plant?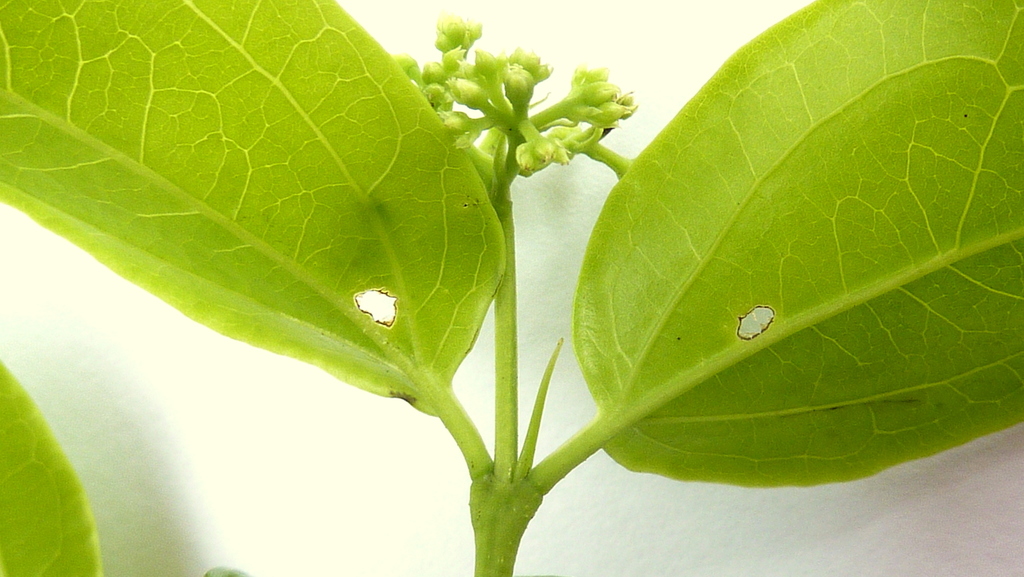
[0,0,1022,576]
